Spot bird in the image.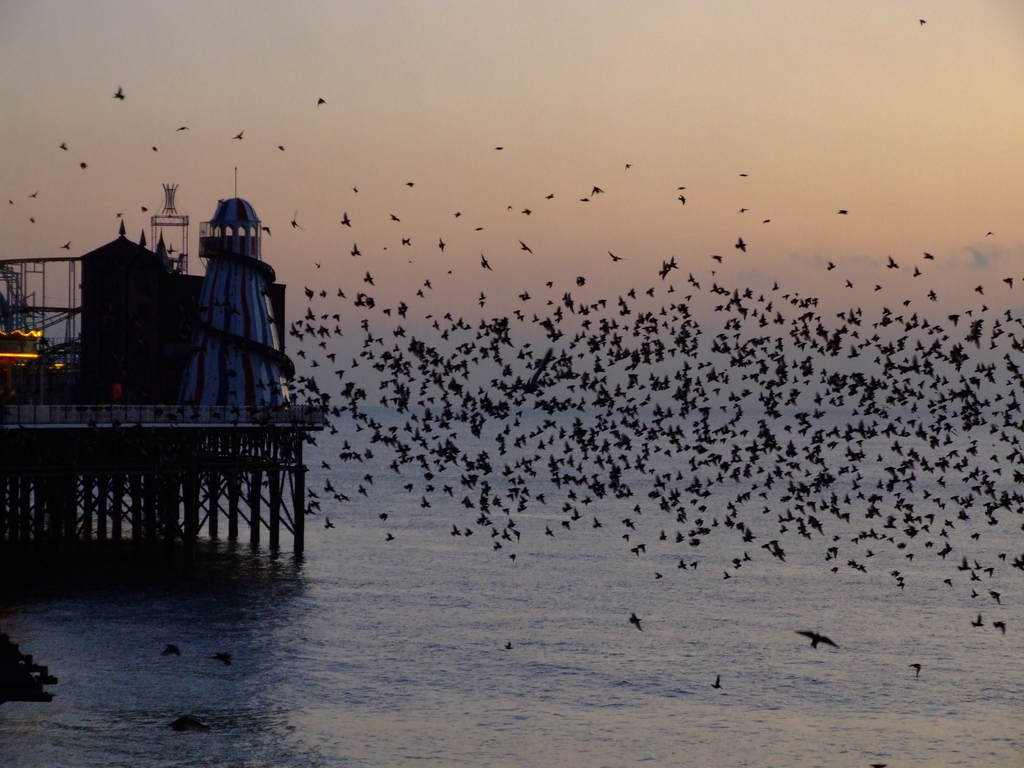
bird found at bbox=[735, 233, 752, 253].
